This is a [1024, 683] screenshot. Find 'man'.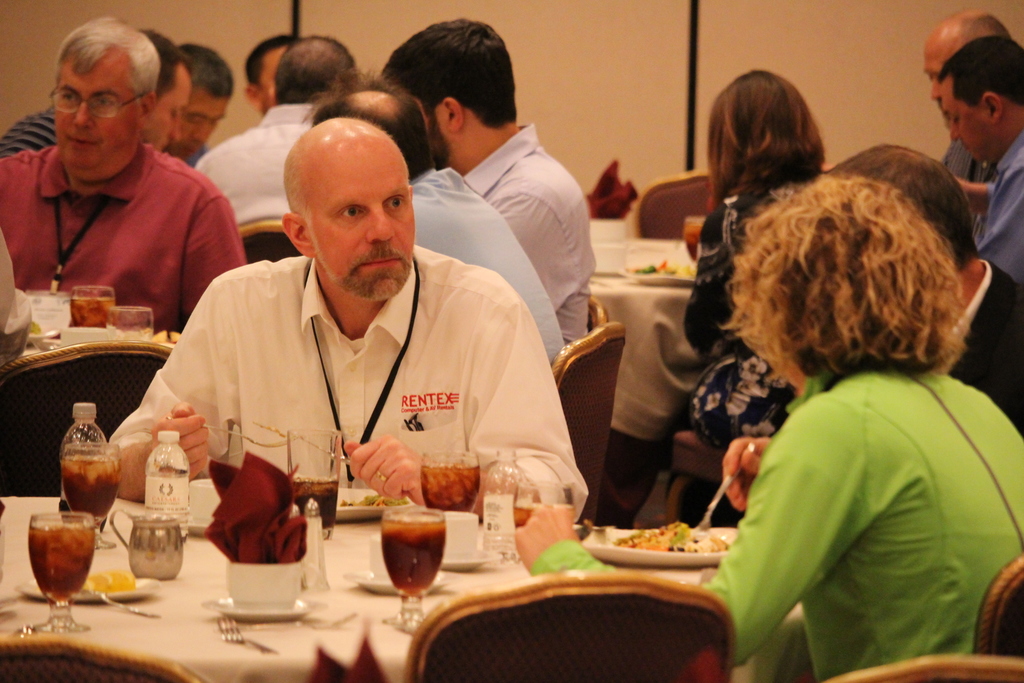
Bounding box: left=376, top=18, right=605, bottom=340.
